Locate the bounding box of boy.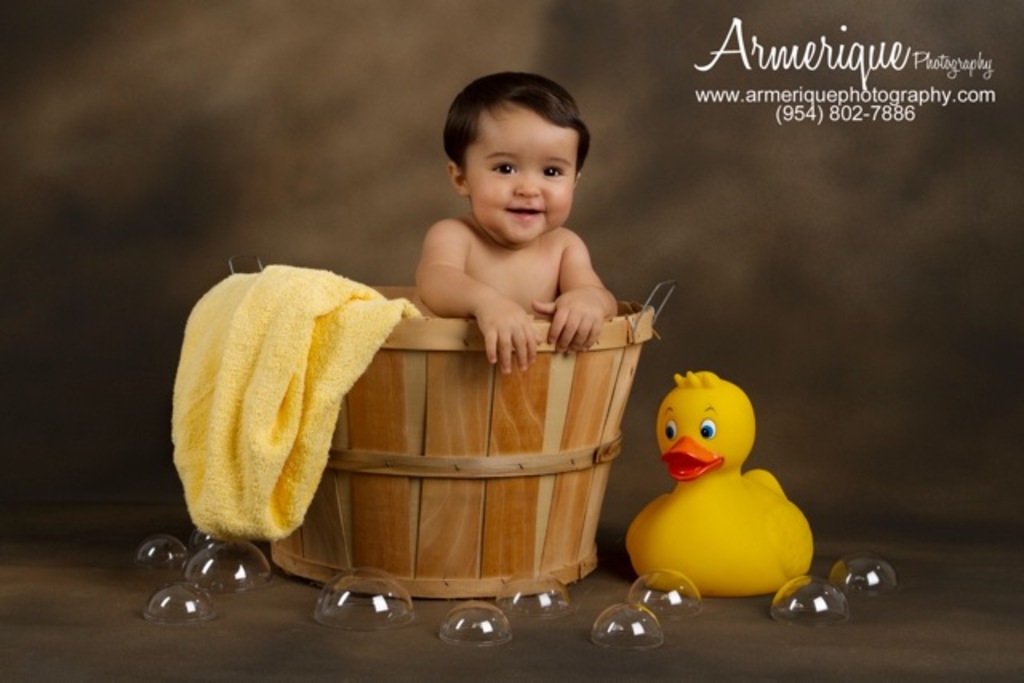
Bounding box: (x1=406, y1=62, x2=624, y2=385).
